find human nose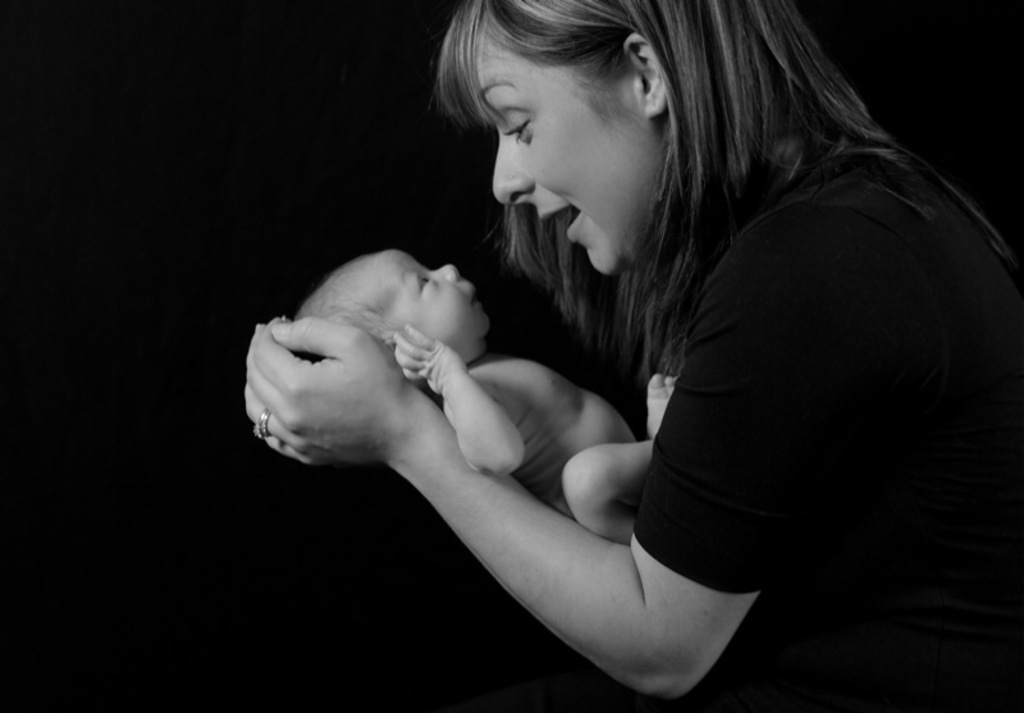
493,131,532,206
